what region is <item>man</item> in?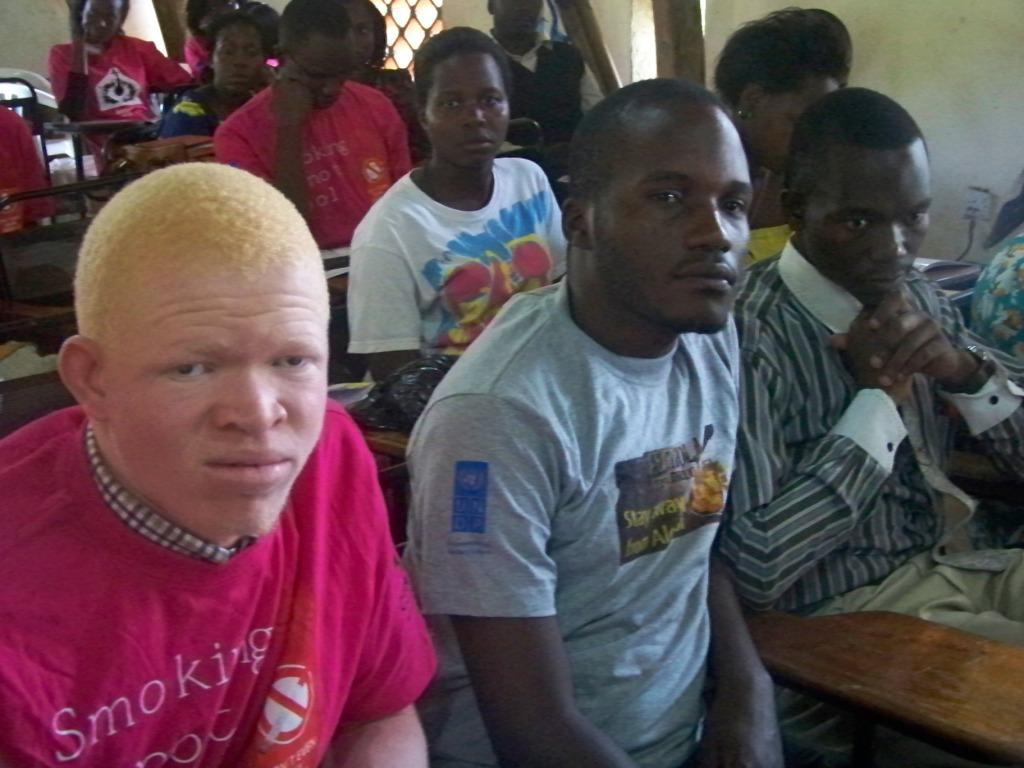
BBox(214, 0, 415, 317).
